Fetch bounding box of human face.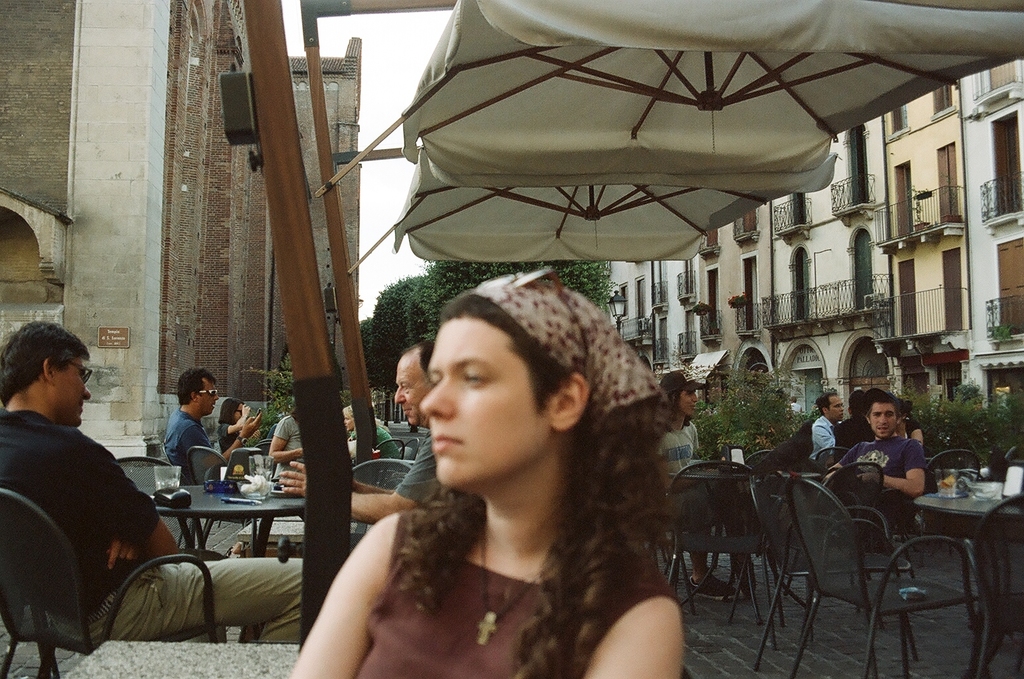
Bbox: detection(198, 380, 220, 415).
